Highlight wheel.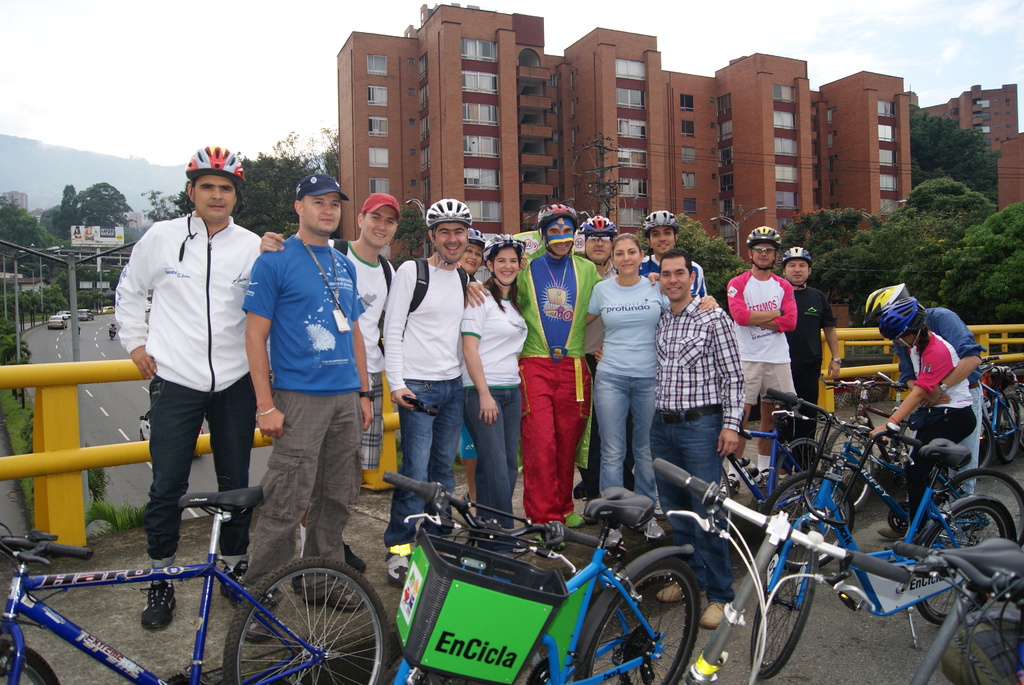
Highlighted region: crop(748, 549, 819, 674).
